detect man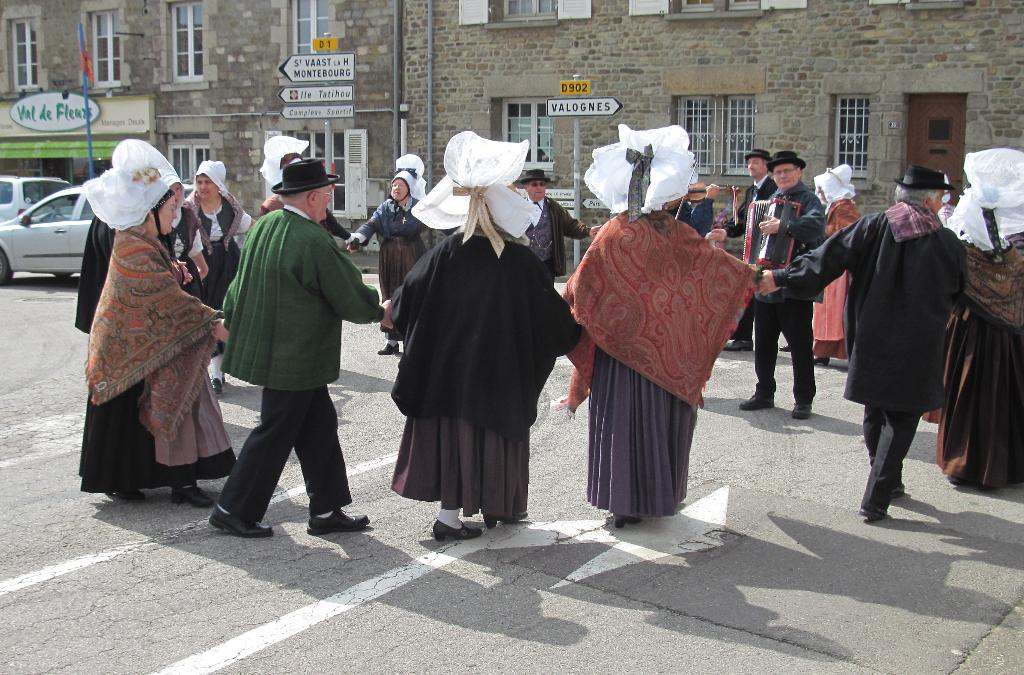
(724, 147, 778, 235)
